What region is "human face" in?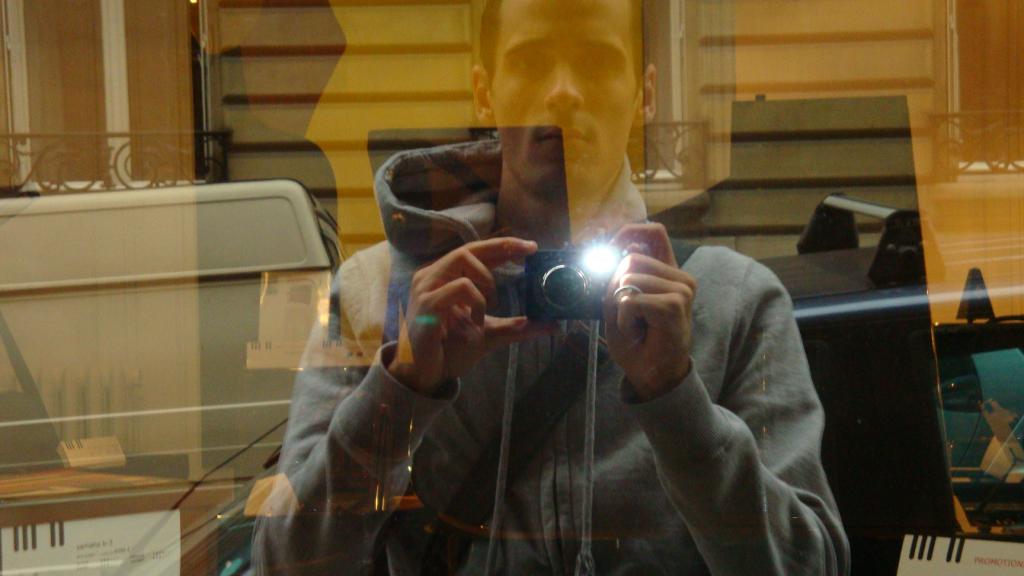
<box>489,0,641,189</box>.
